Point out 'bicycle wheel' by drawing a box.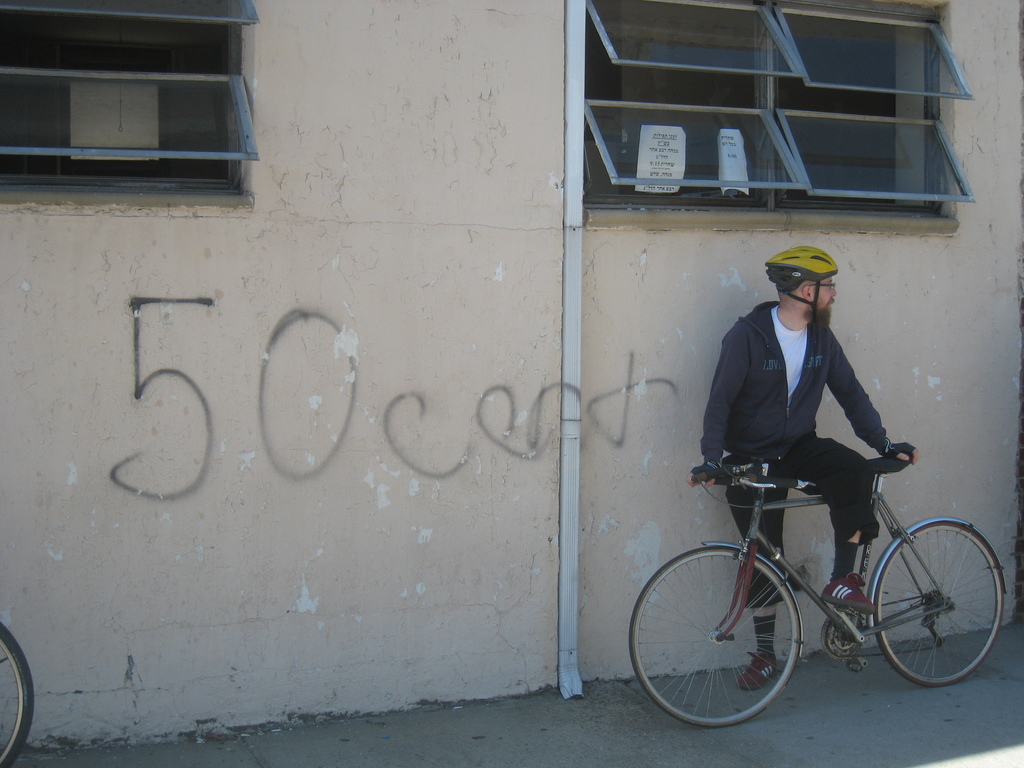
pyautogui.locateOnScreen(872, 513, 1006, 691).
